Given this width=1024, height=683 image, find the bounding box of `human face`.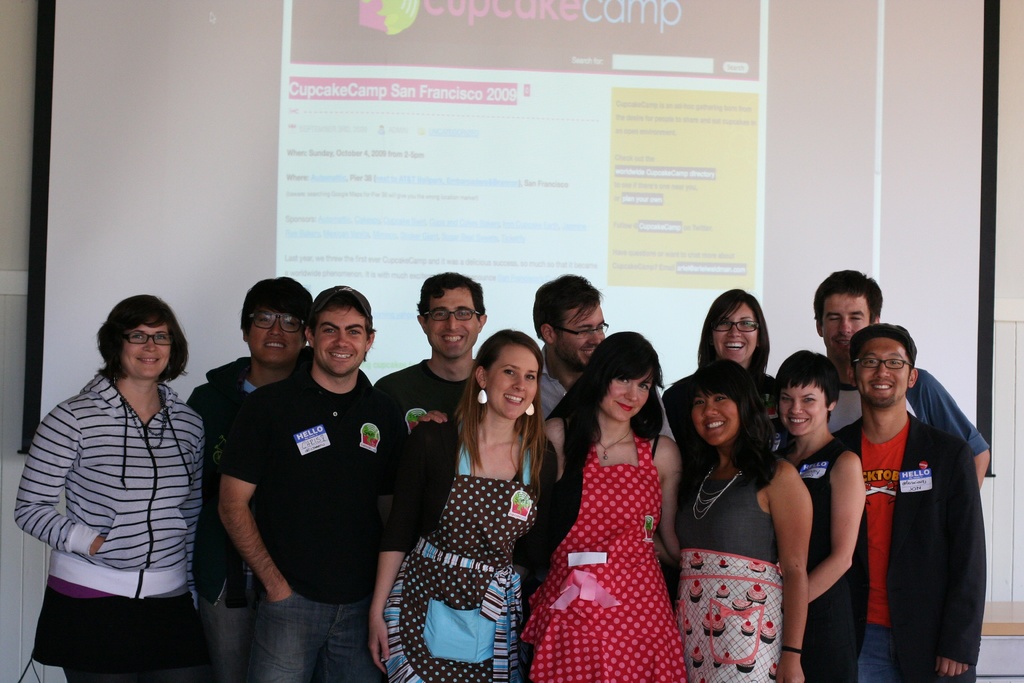
select_region(427, 281, 479, 360).
